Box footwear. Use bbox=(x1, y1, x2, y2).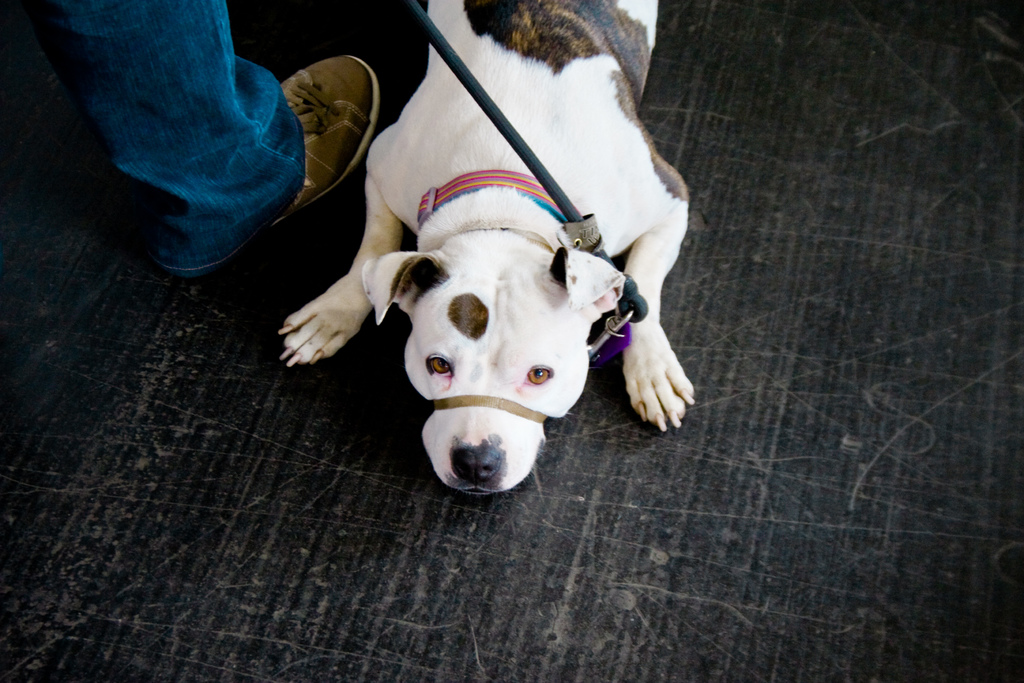
bbox=(265, 37, 372, 223).
